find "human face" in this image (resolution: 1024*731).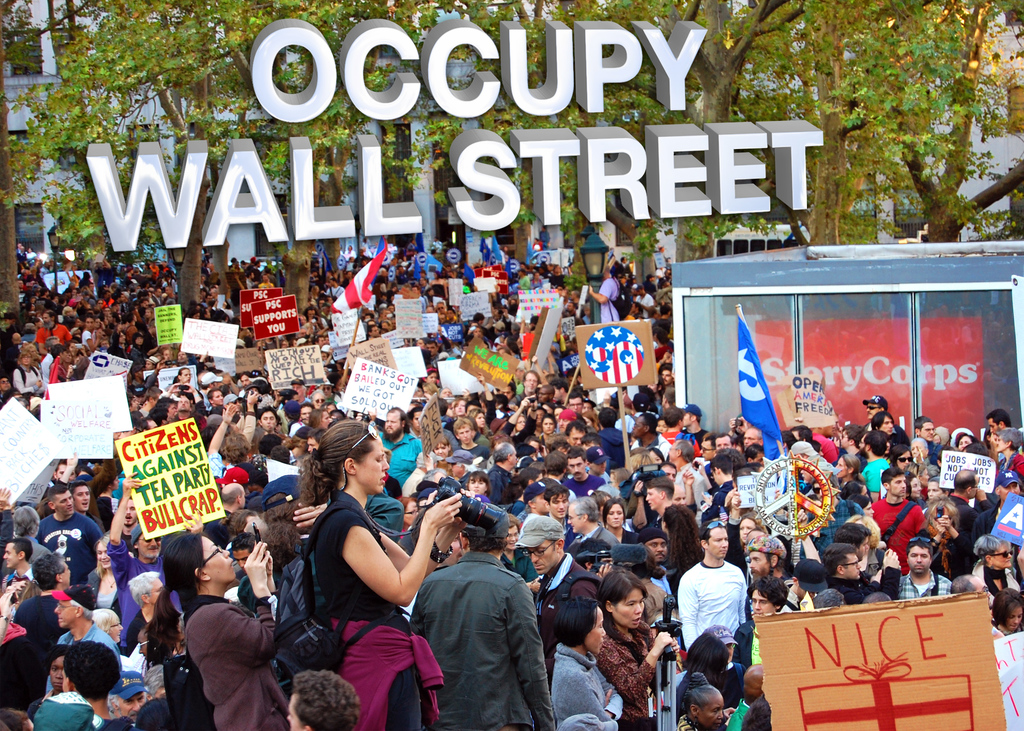
x1=180 y1=399 x2=192 y2=412.
